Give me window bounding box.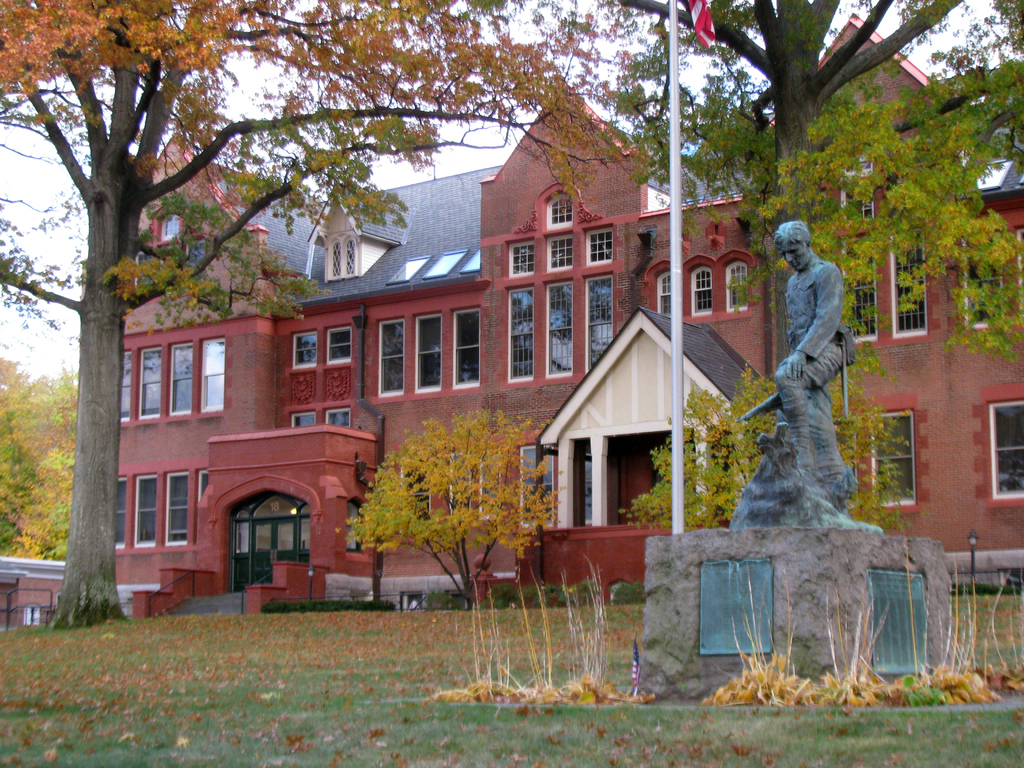
(left=452, top=307, right=477, bottom=387).
